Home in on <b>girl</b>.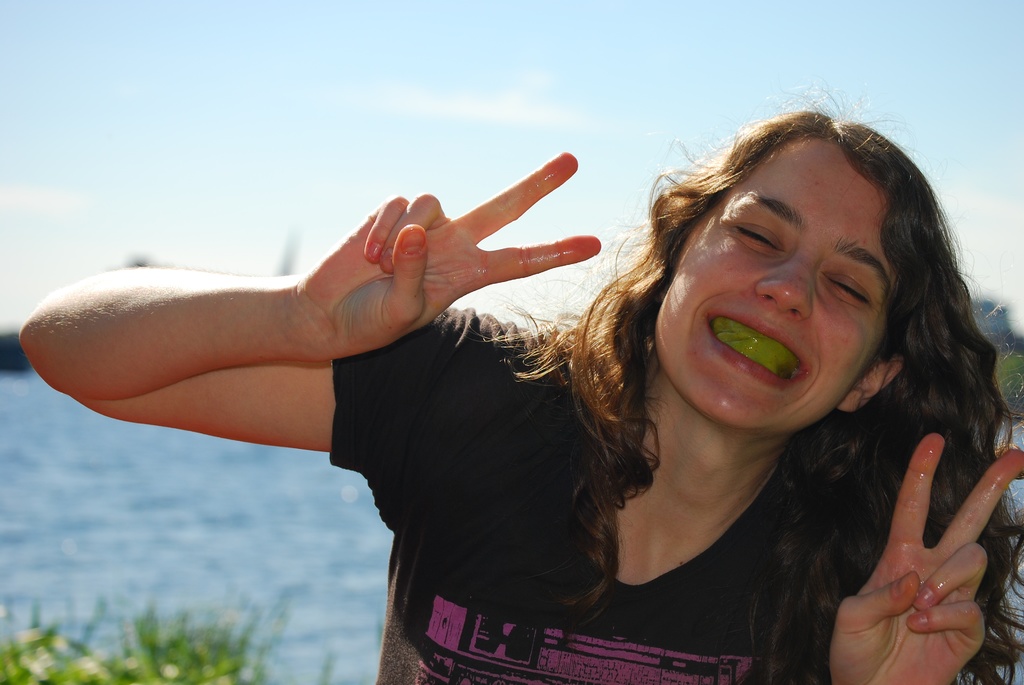
Homed in at Rect(19, 81, 1023, 684).
